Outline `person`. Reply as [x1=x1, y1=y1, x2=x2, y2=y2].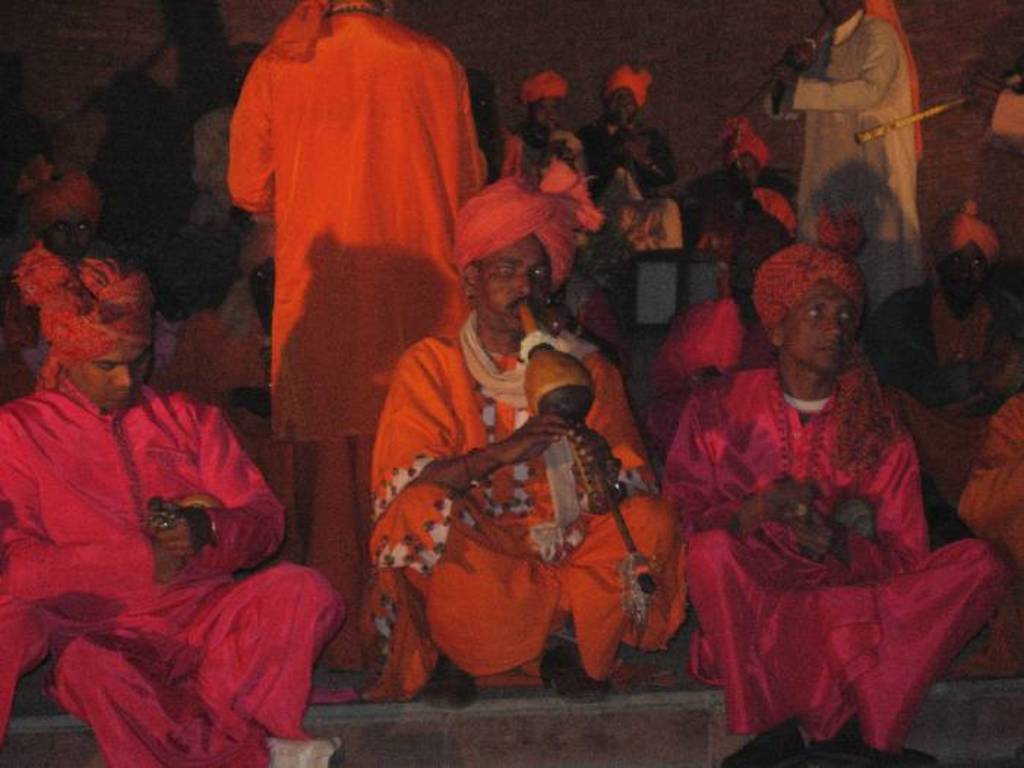
[x1=0, y1=246, x2=348, y2=767].
